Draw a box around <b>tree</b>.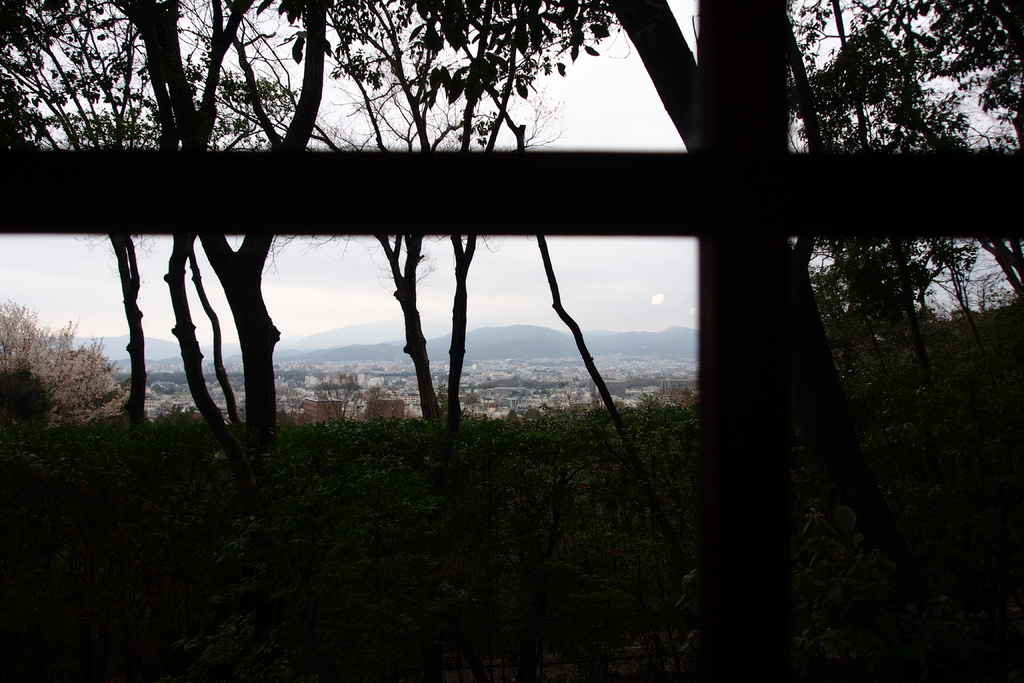
pyautogui.locateOnScreen(434, 384, 451, 422).
